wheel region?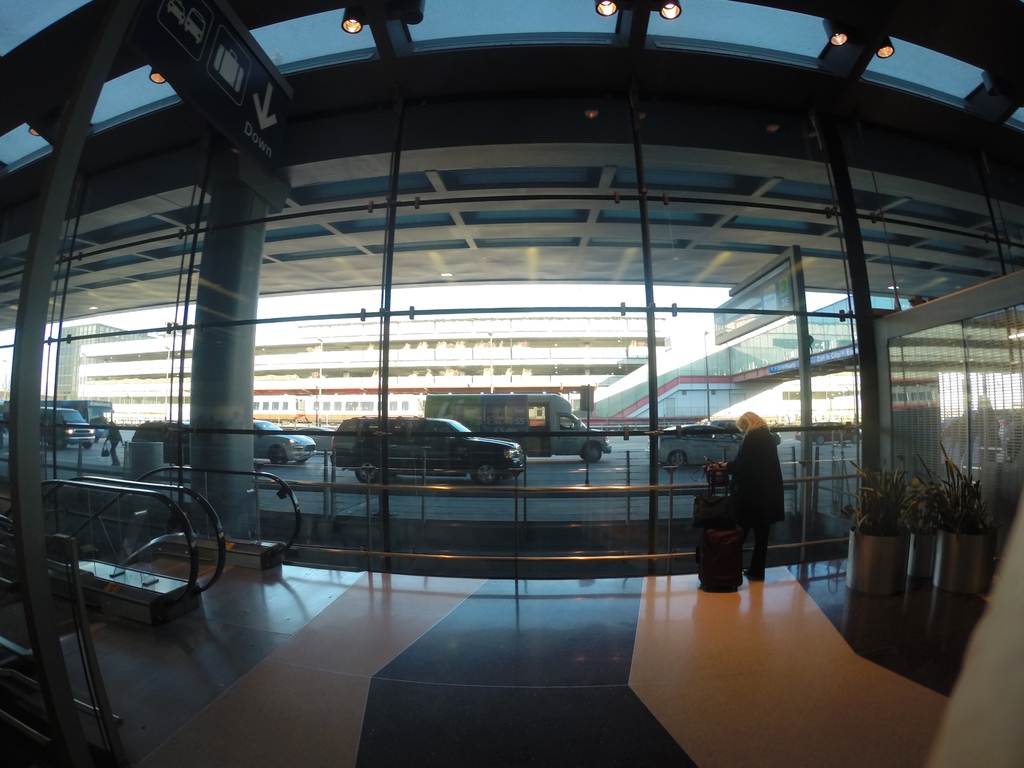
bbox=[271, 443, 292, 464]
